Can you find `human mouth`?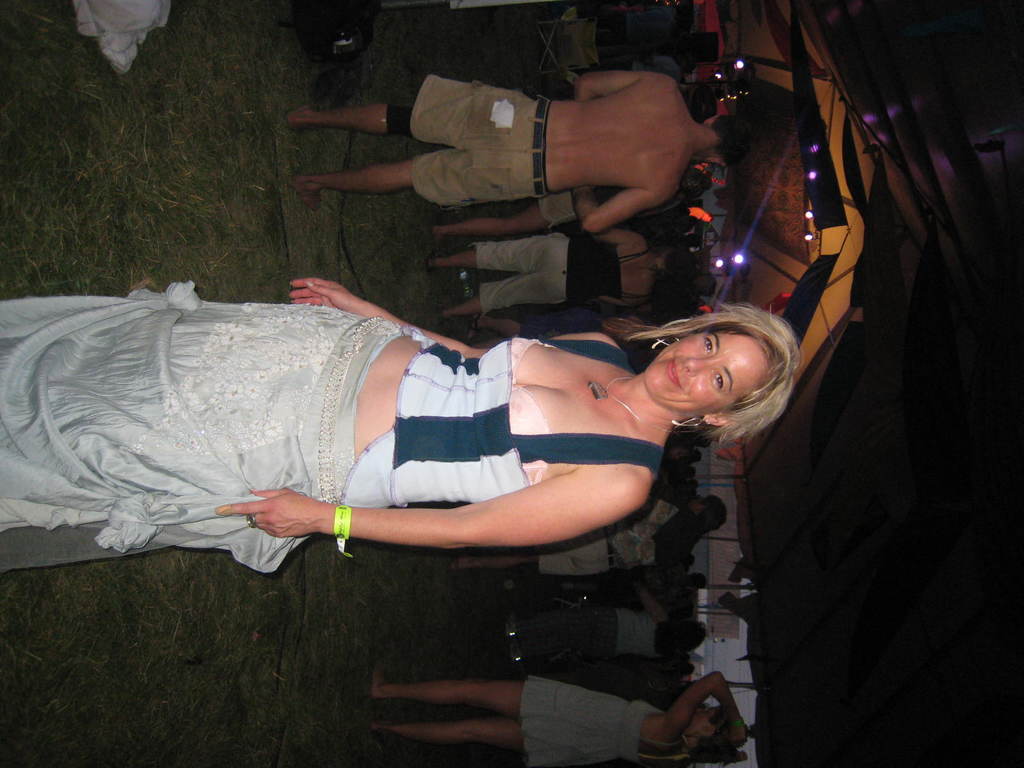
Yes, bounding box: (x1=666, y1=356, x2=684, y2=393).
